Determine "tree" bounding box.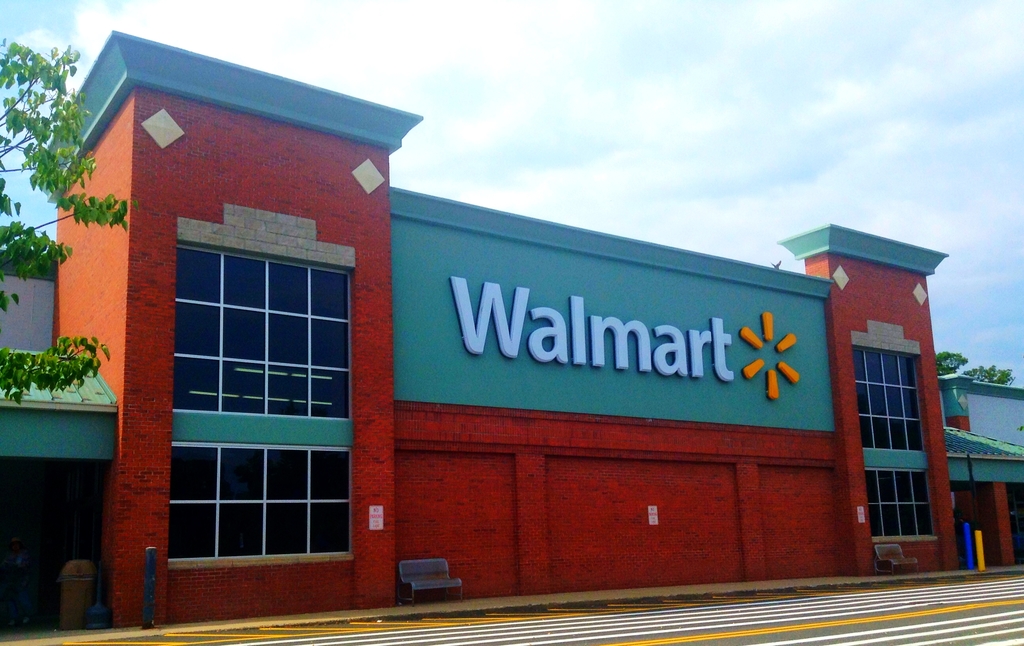
Determined: bbox(931, 347, 1018, 382).
